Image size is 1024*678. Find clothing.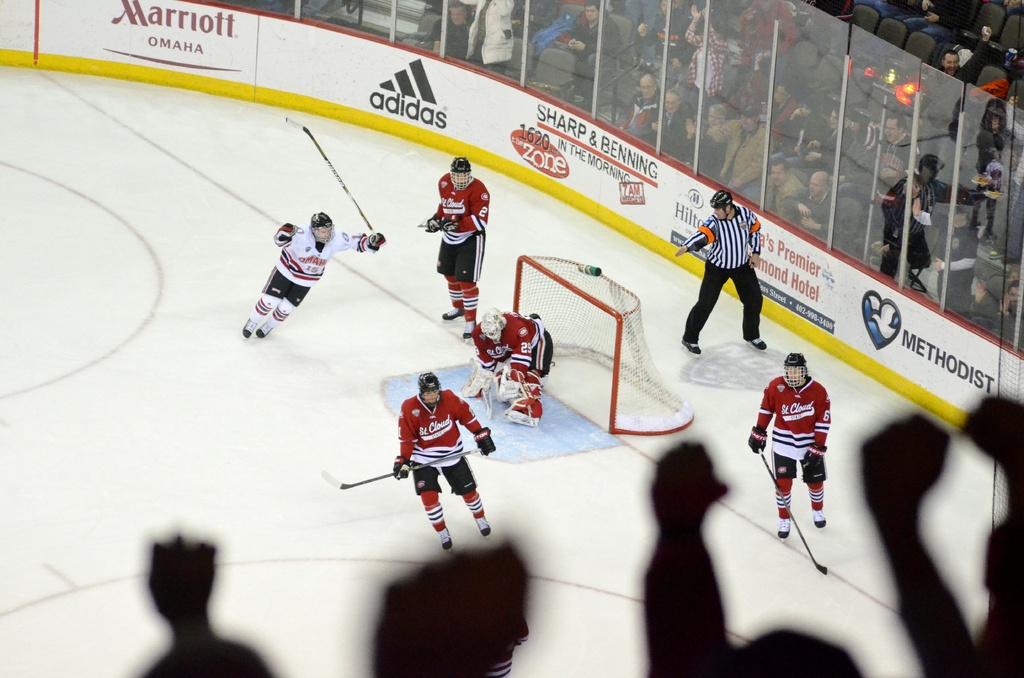
l=686, t=201, r=765, b=346.
